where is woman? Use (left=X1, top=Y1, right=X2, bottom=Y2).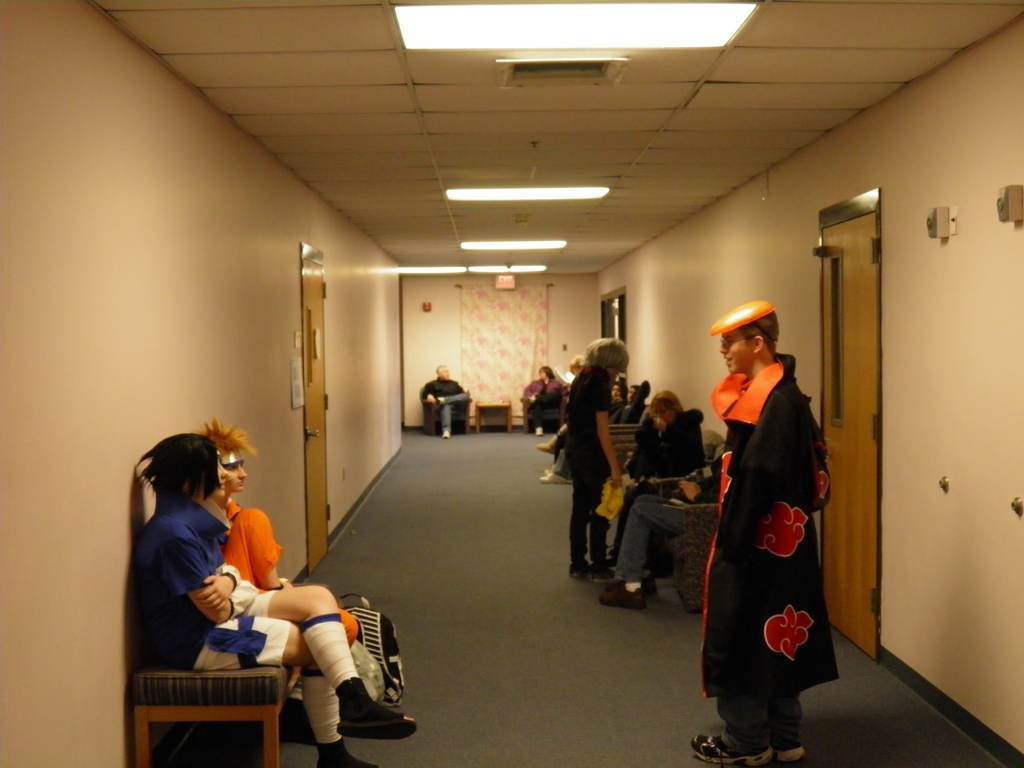
(left=520, top=366, right=563, bottom=438).
